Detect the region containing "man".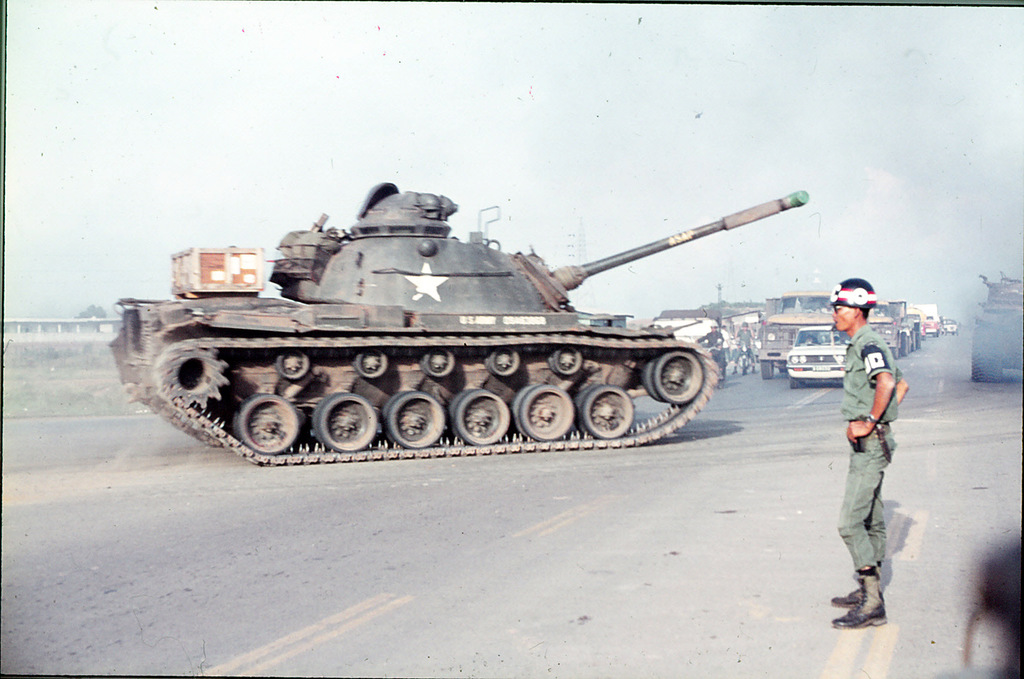
select_region(831, 268, 909, 633).
